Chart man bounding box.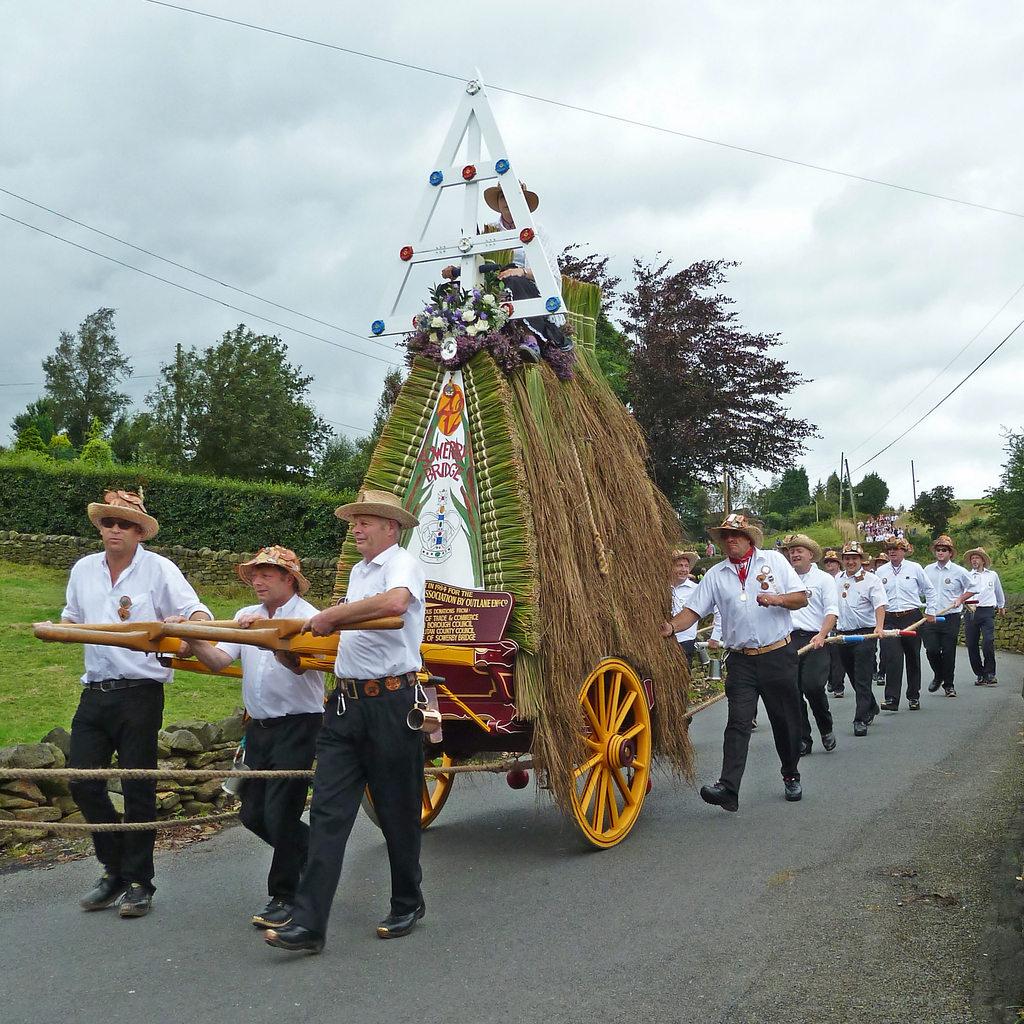
Charted: 964 548 1010 680.
